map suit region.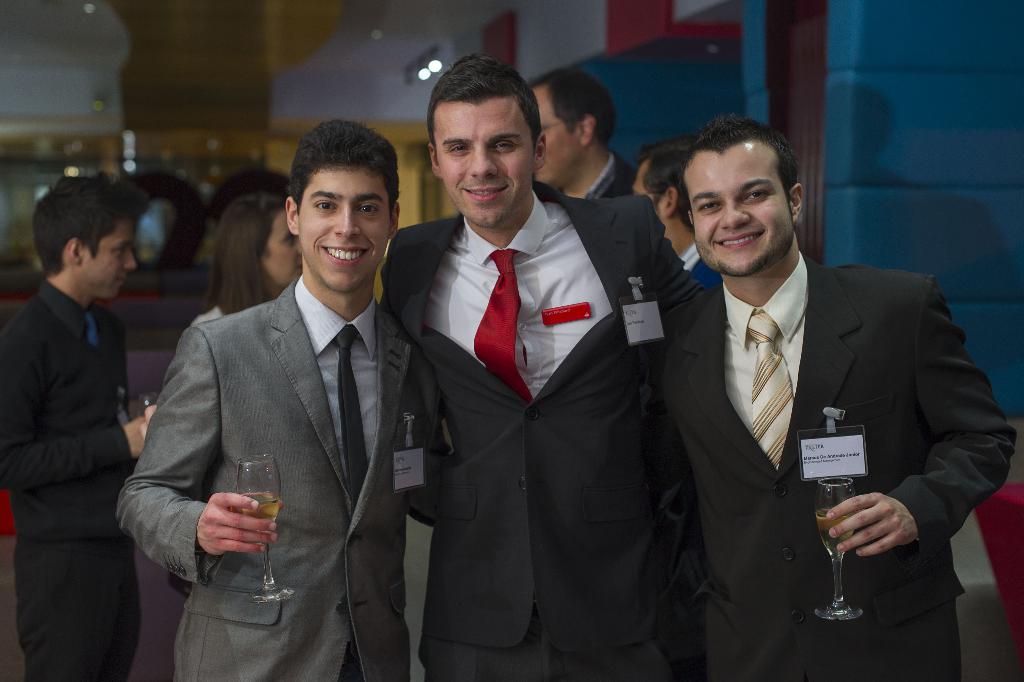
Mapped to crop(561, 150, 643, 195).
